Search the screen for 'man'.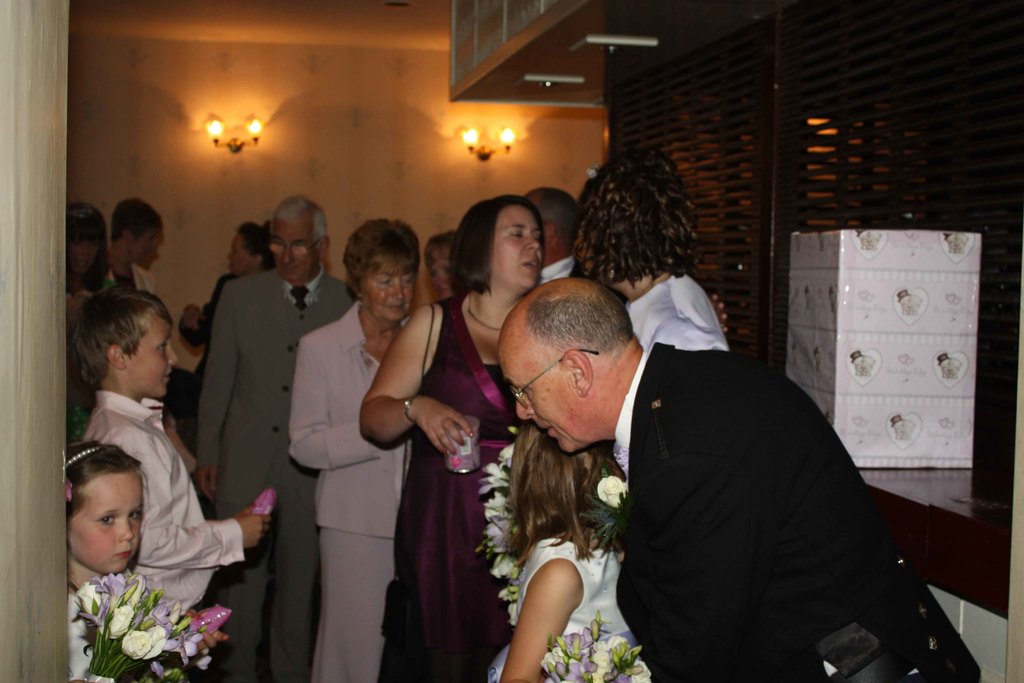
Found at <box>498,274,980,682</box>.
